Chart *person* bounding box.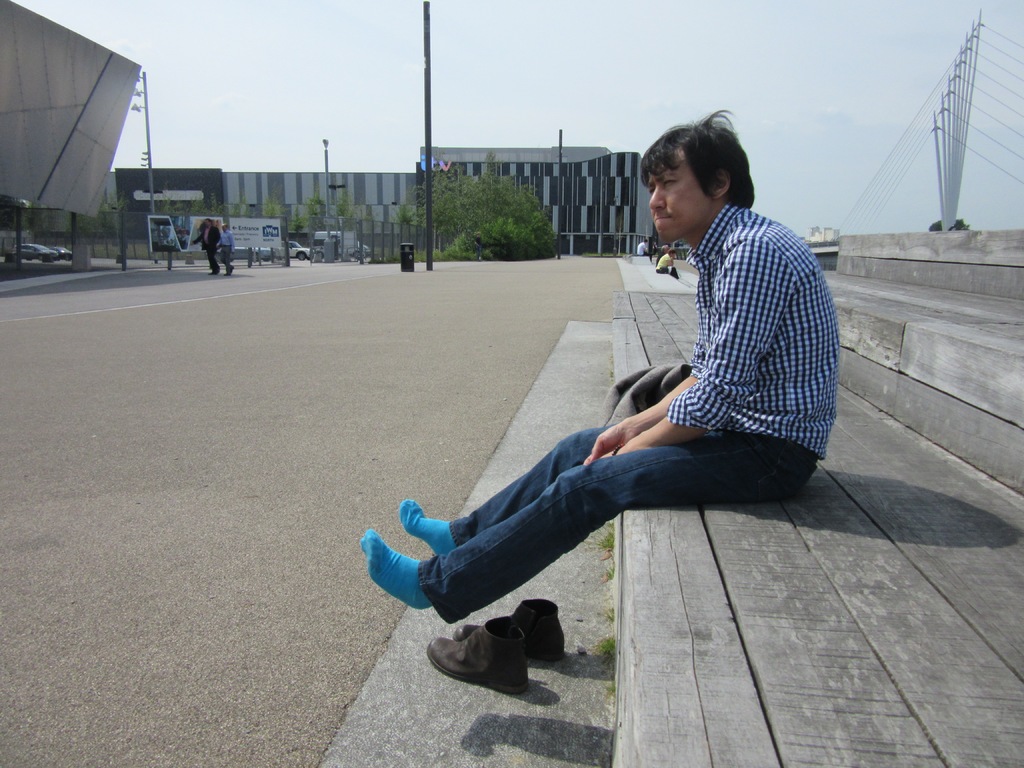
Charted: pyautogui.locateOnScreen(639, 241, 646, 255).
